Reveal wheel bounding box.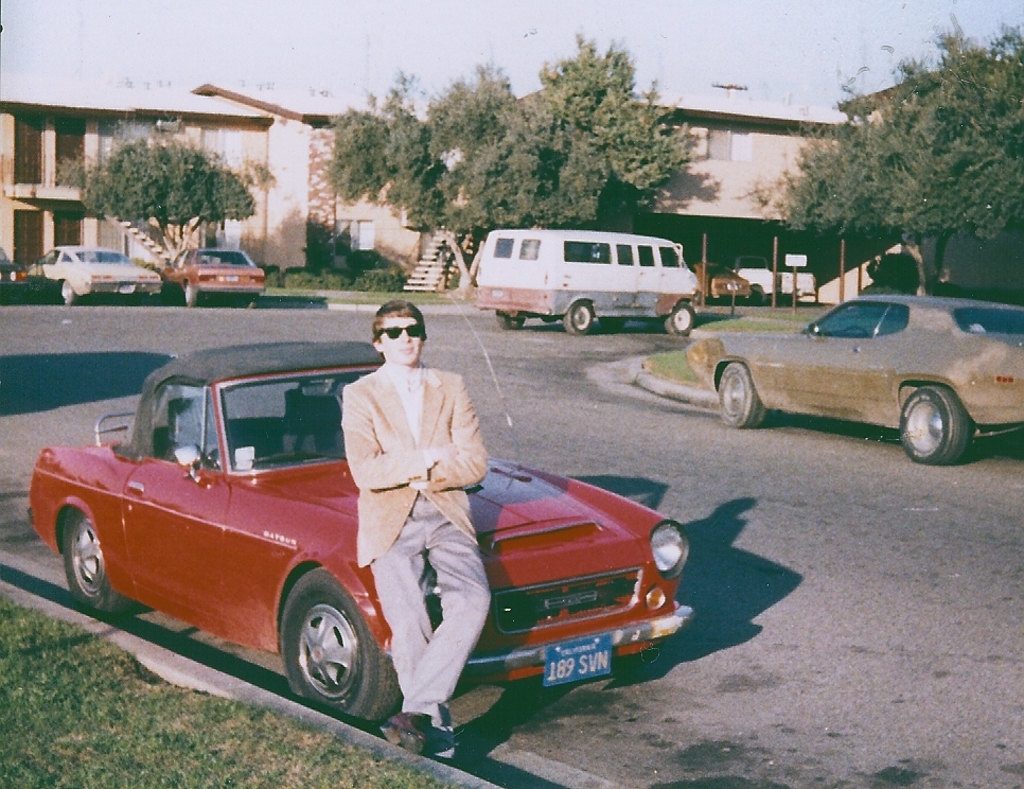
Revealed: 284:566:404:723.
